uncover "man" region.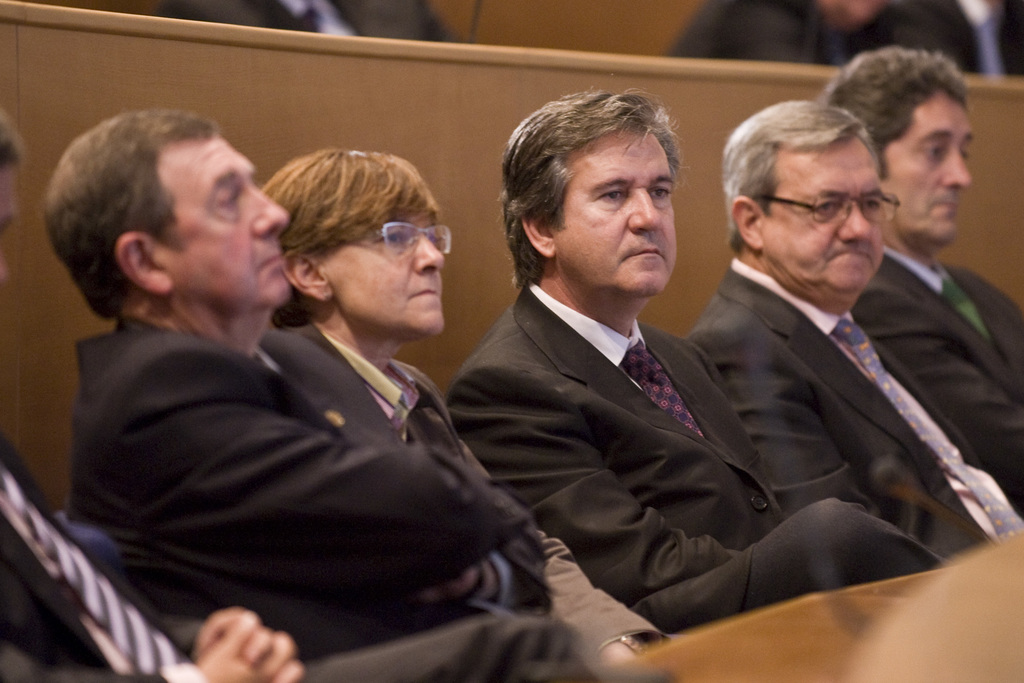
Uncovered: 825, 45, 1023, 515.
